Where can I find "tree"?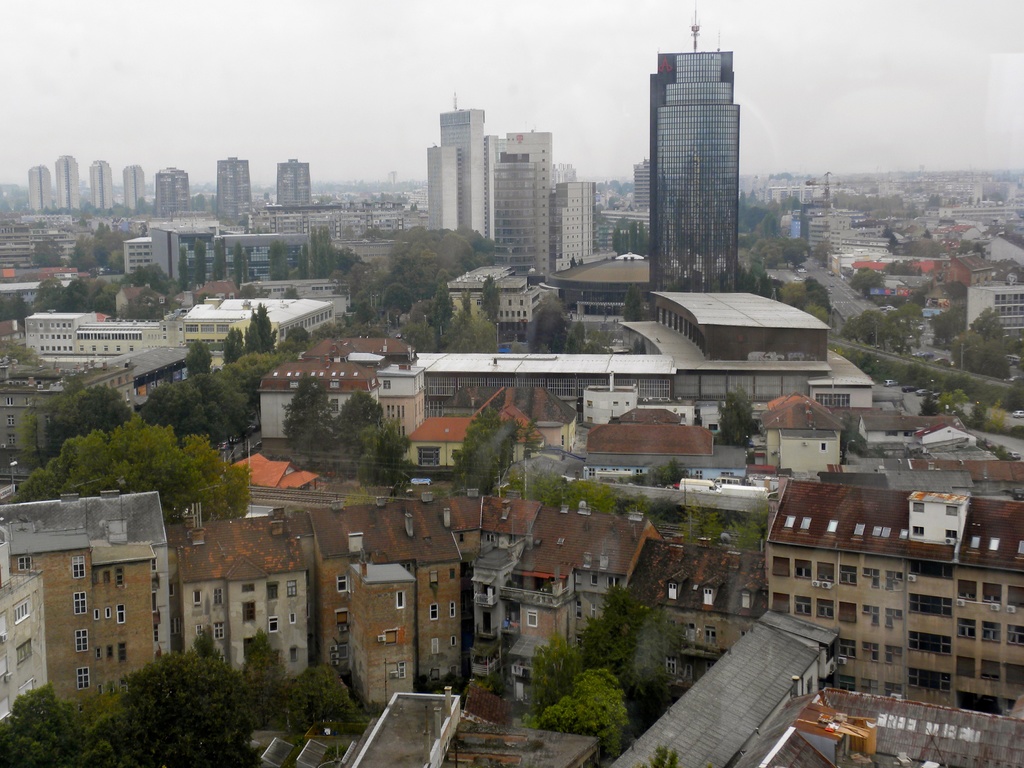
You can find it at select_region(712, 379, 771, 456).
